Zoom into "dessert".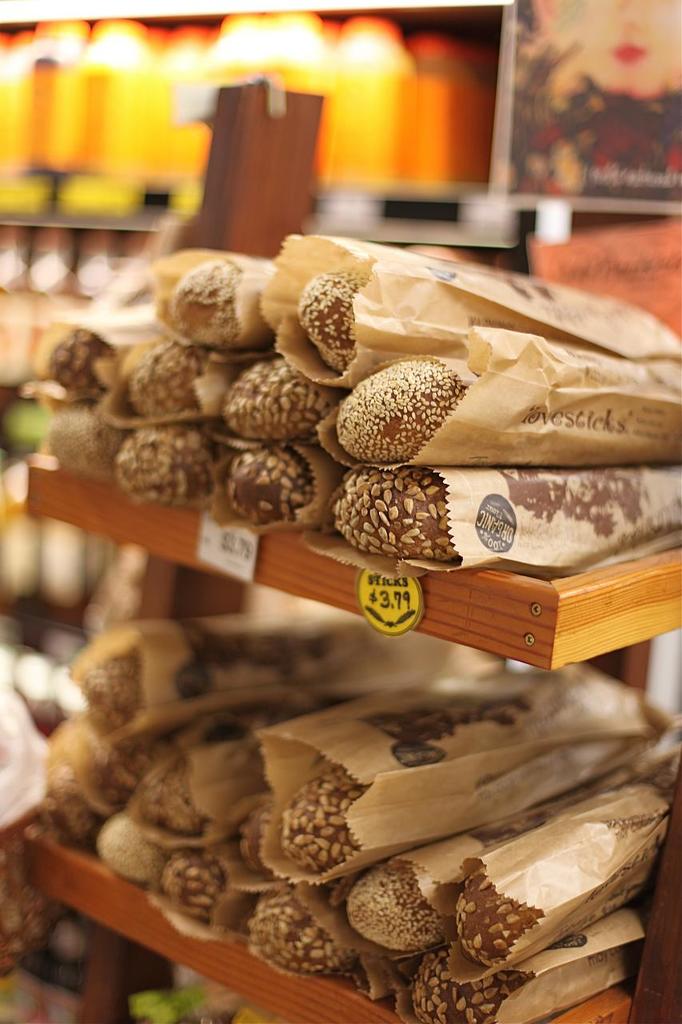
Zoom target: bbox=(280, 769, 371, 873).
